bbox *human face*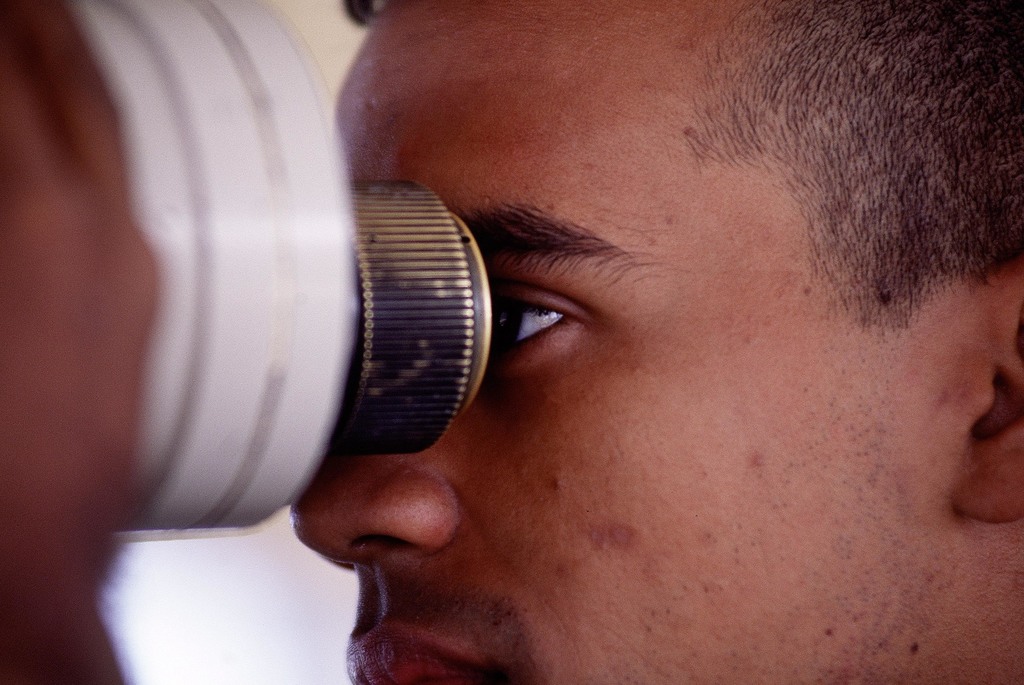
x1=291, y1=0, x2=948, y2=684
